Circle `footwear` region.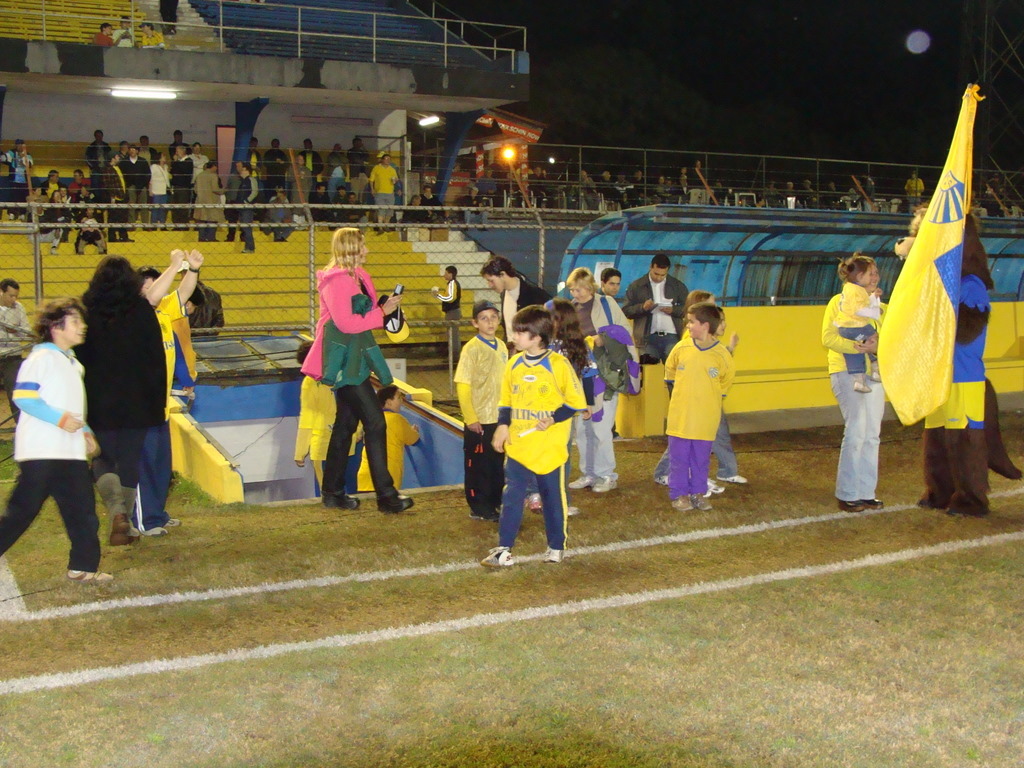
Region: x1=545, y1=547, x2=564, y2=562.
